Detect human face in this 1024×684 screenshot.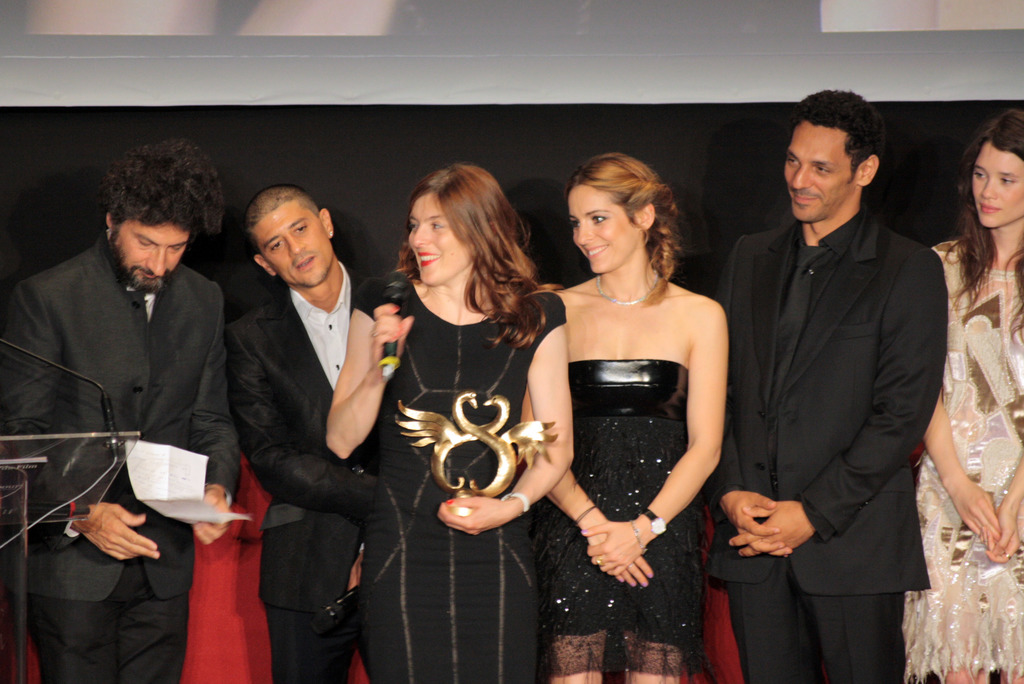
Detection: 784,121,860,221.
